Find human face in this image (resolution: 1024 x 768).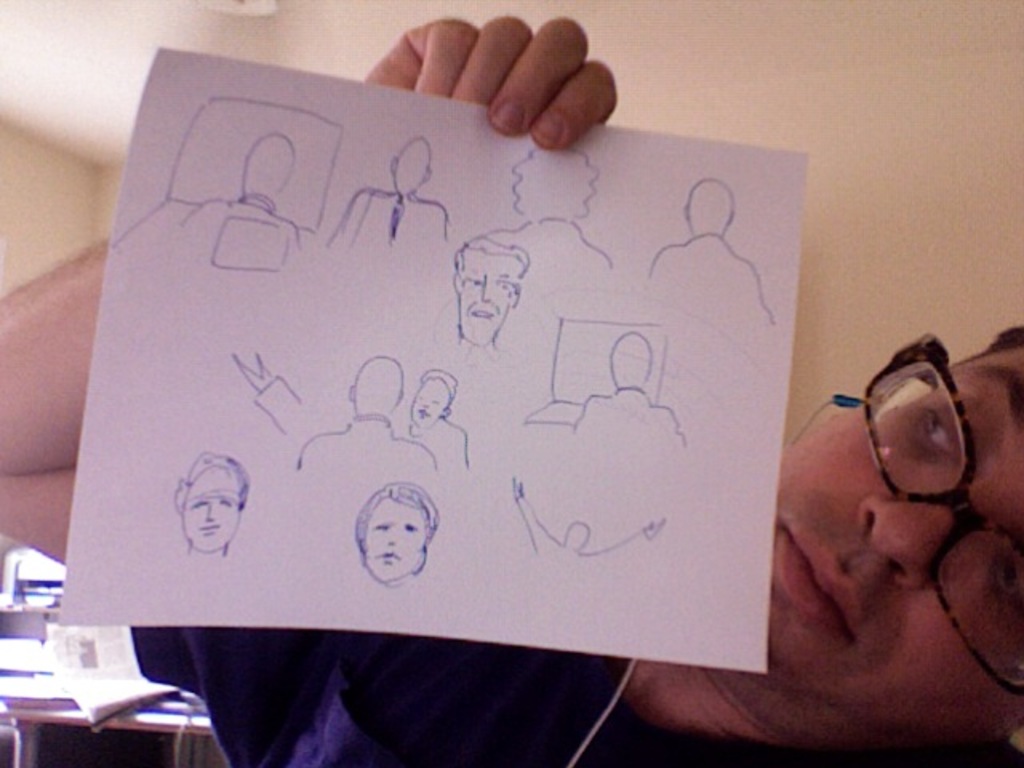
bbox=(363, 501, 422, 586).
